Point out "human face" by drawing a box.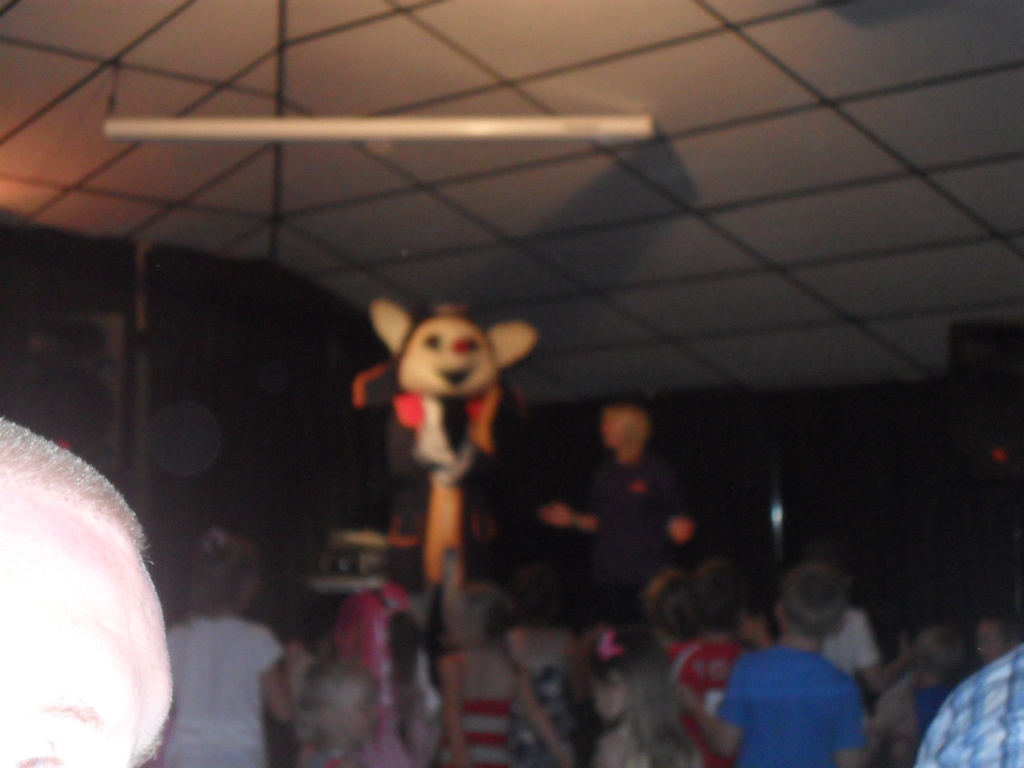
{"x1": 298, "y1": 708, "x2": 372, "y2": 762}.
